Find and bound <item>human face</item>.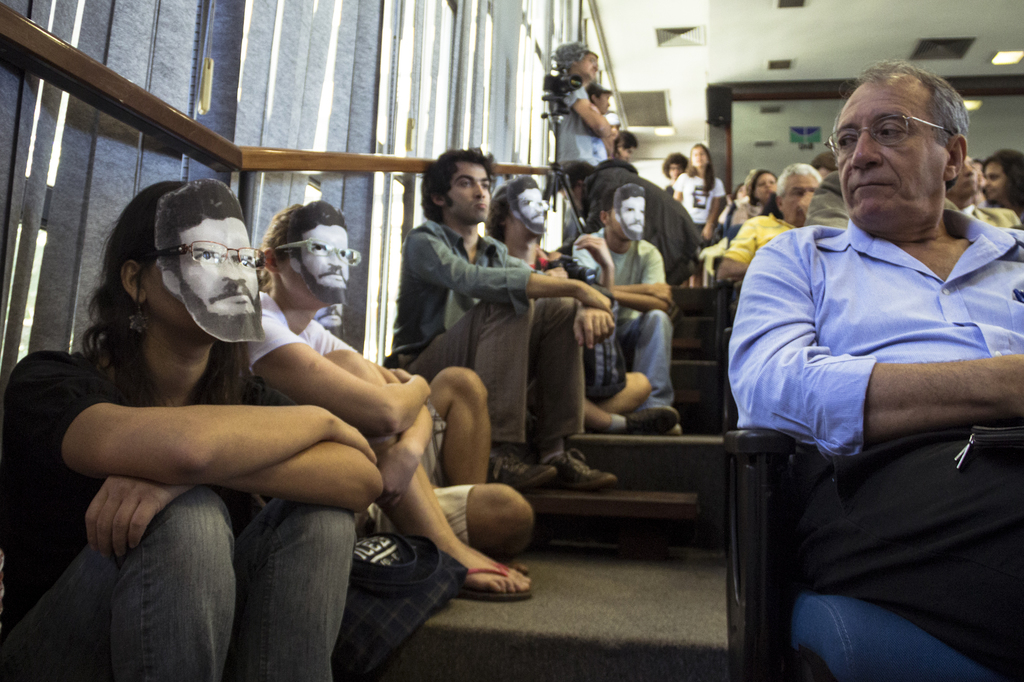
Bound: bbox=[619, 143, 636, 159].
